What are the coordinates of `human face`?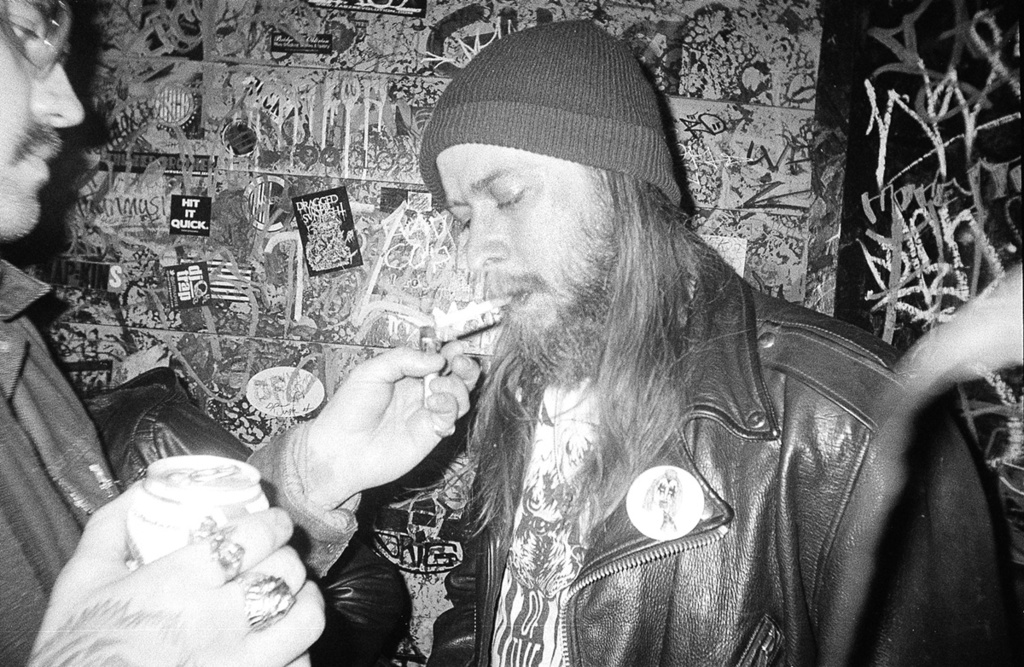
[440, 149, 612, 341].
